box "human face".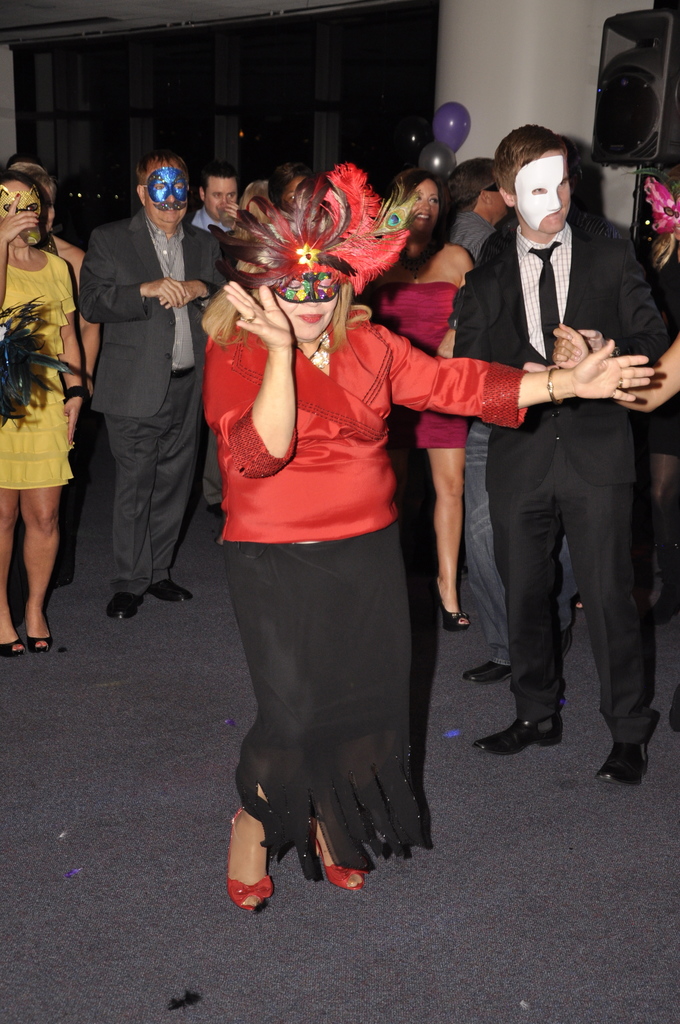
locate(145, 166, 185, 225).
